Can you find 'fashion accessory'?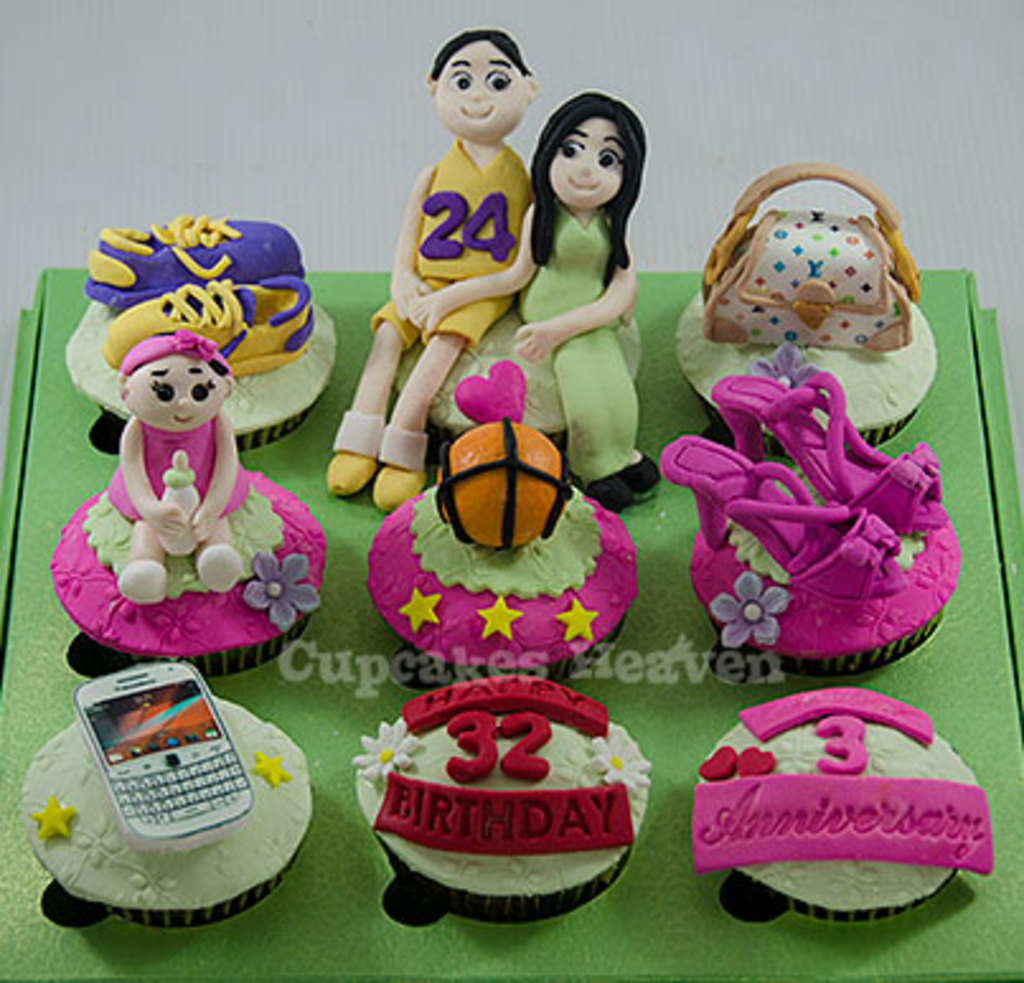
Yes, bounding box: rect(374, 422, 427, 511).
